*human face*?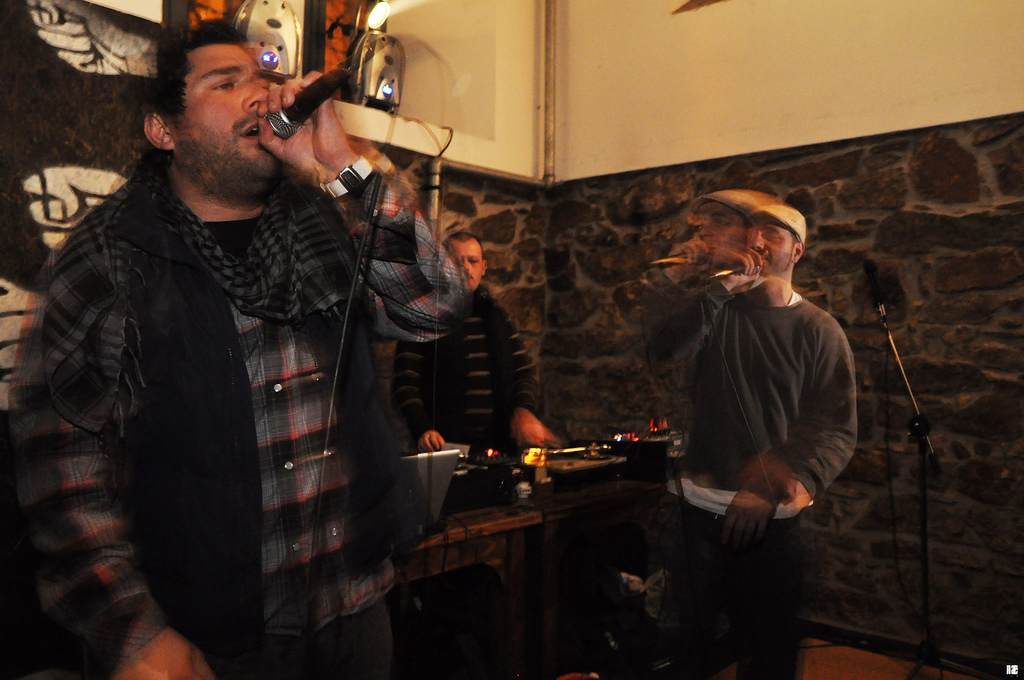
bbox=[167, 44, 280, 196]
